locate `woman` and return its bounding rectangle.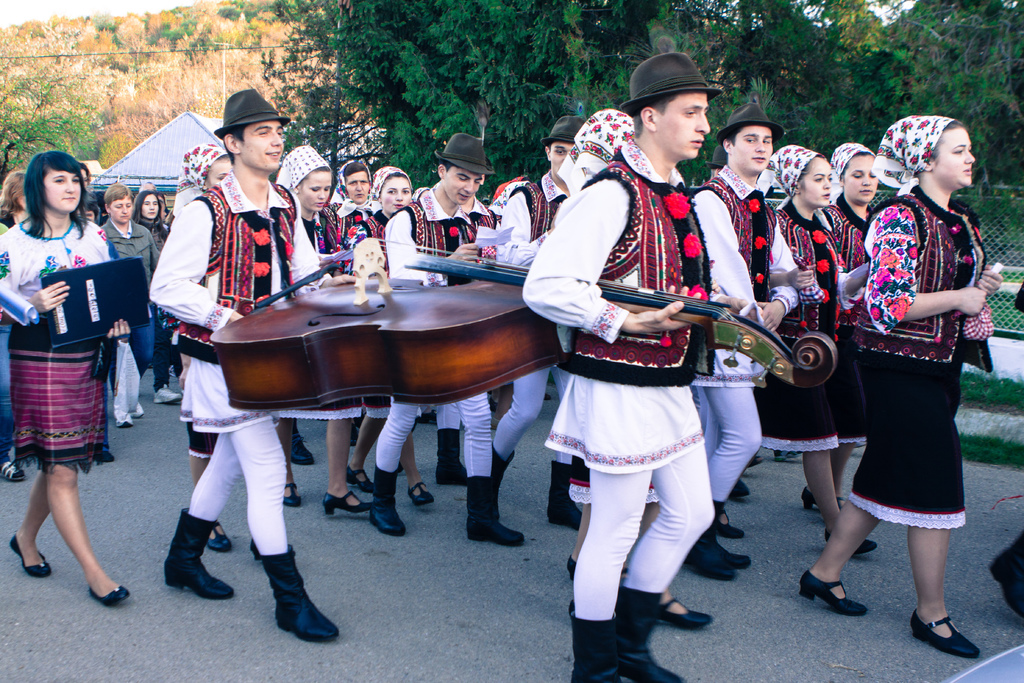
x1=95 y1=179 x2=143 y2=424.
